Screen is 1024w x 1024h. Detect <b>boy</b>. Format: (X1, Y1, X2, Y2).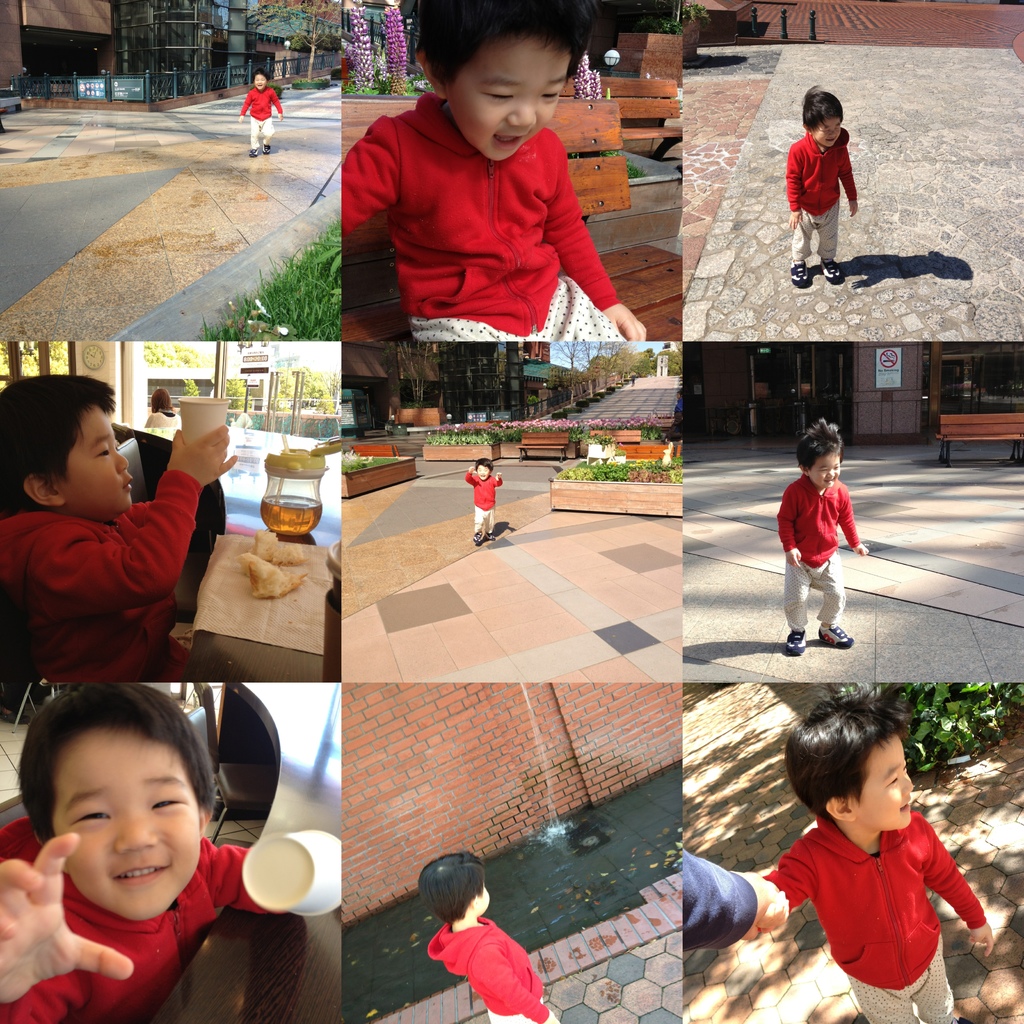
(0, 684, 287, 1023).
